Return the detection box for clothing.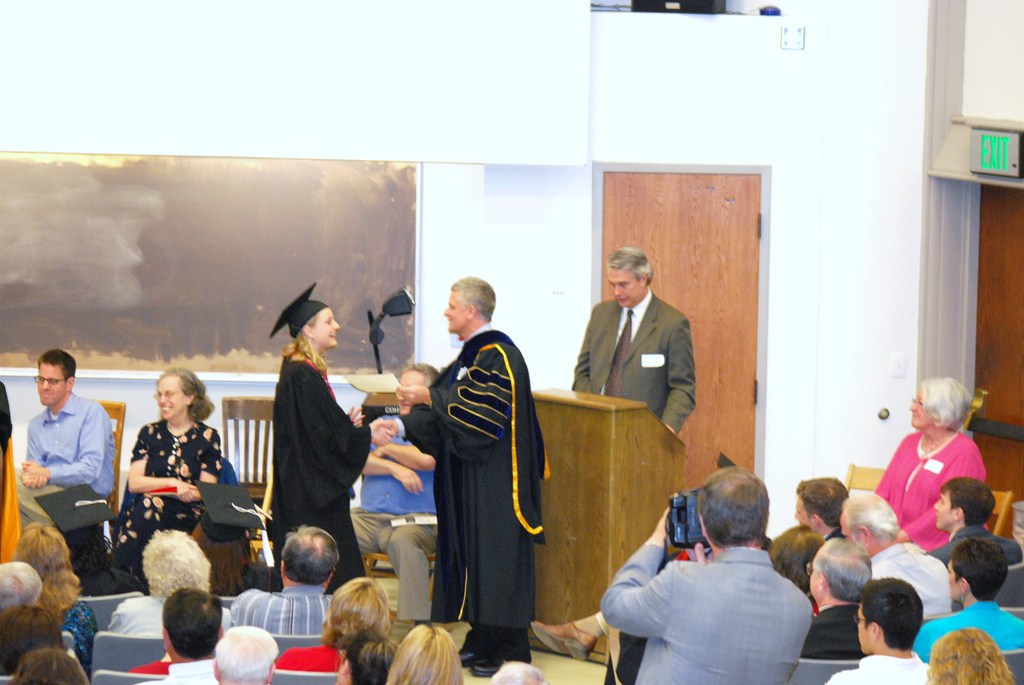
912 587 1023 663.
